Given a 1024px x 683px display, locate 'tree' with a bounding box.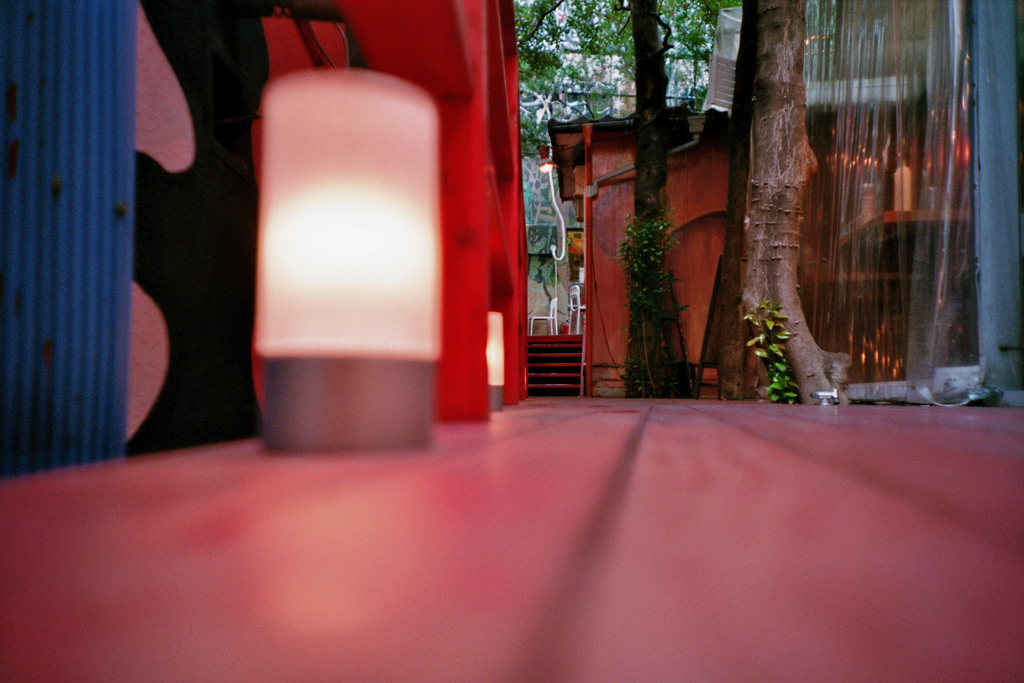
Located: detection(714, 0, 852, 406).
